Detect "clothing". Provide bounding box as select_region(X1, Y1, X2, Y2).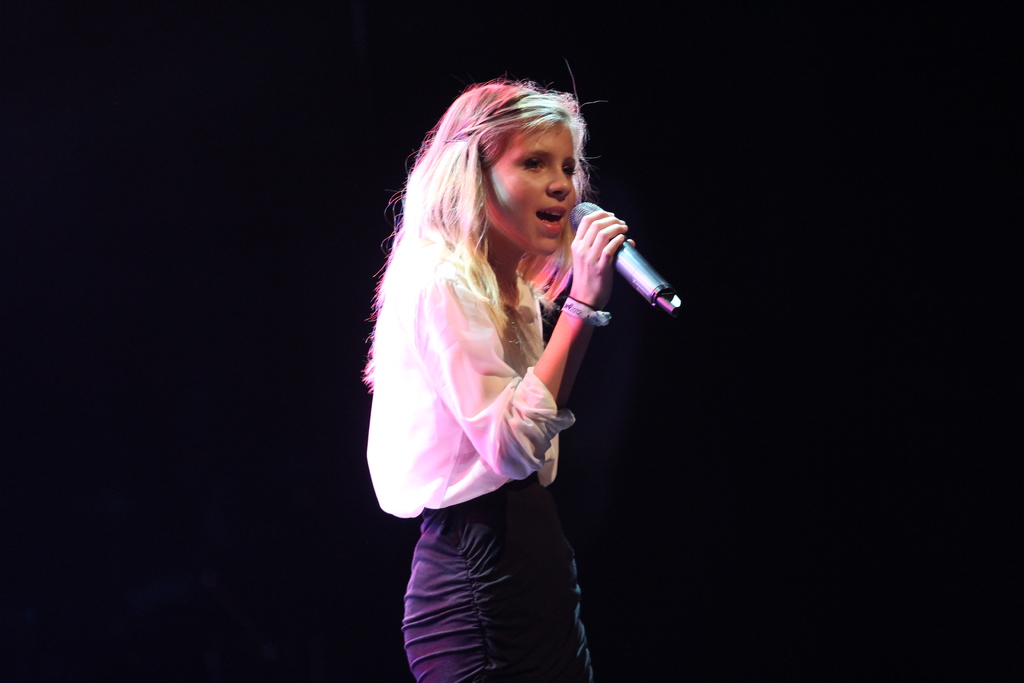
select_region(376, 220, 581, 514).
